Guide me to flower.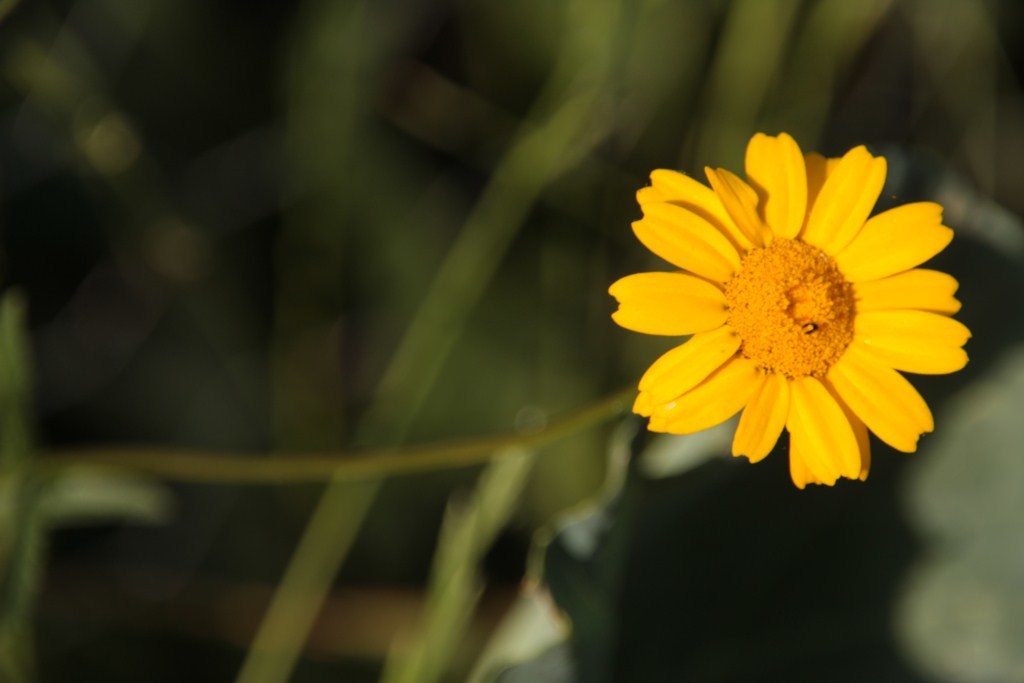
Guidance: {"left": 625, "top": 136, "right": 973, "bottom": 484}.
